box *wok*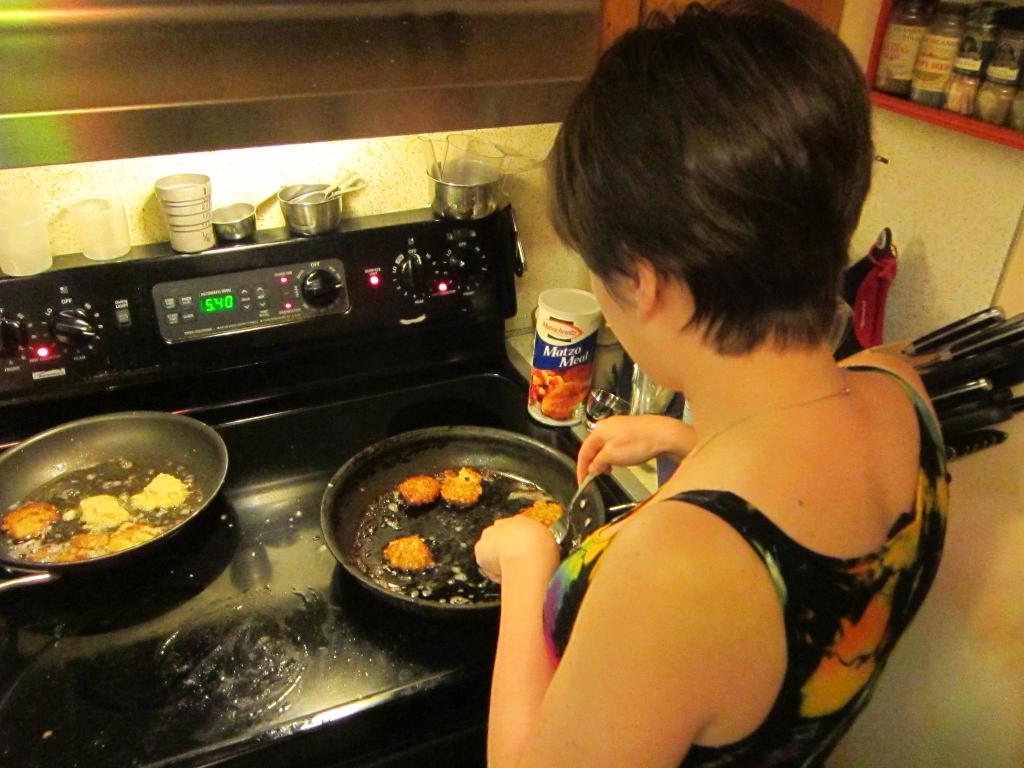
{"left": 318, "top": 415, "right": 589, "bottom": 640}
